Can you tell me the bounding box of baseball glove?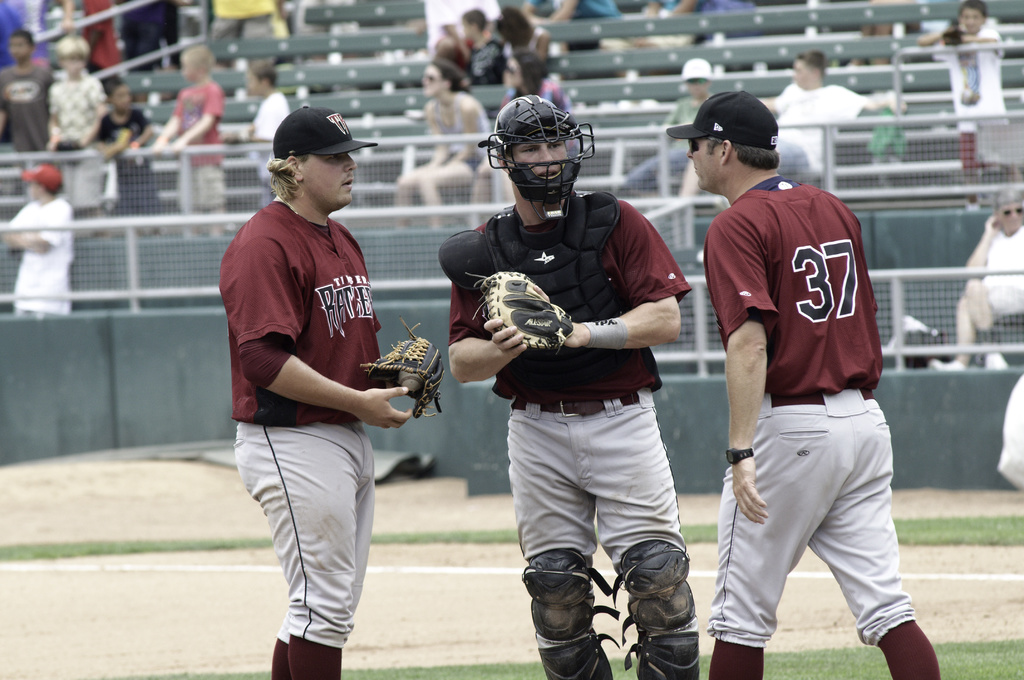
crop(466, 269, 573, 358).
